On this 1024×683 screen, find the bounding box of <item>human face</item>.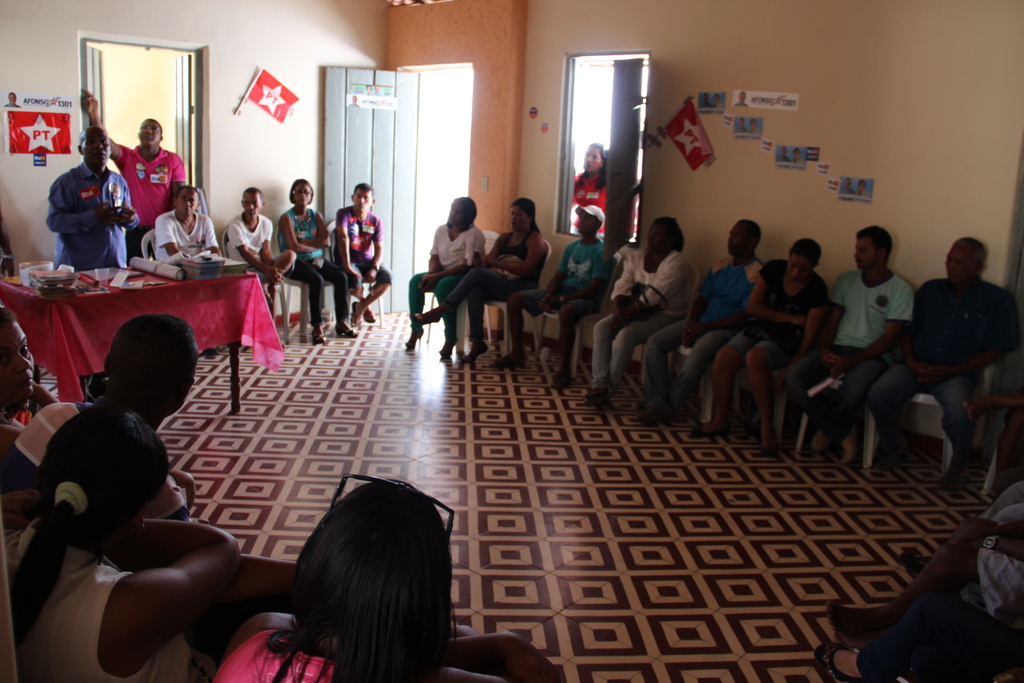
Bounding box: region(0, 320, 36, 403).
